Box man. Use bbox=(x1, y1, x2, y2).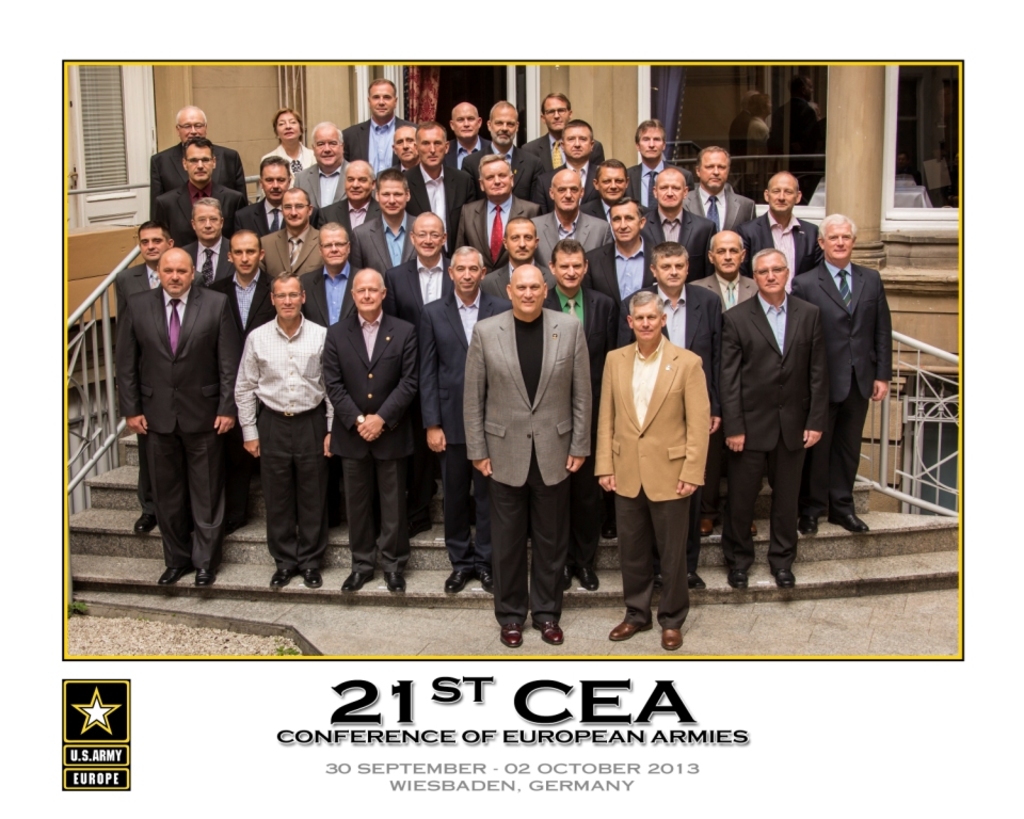
bbox=(789, 205, 896, 539).
